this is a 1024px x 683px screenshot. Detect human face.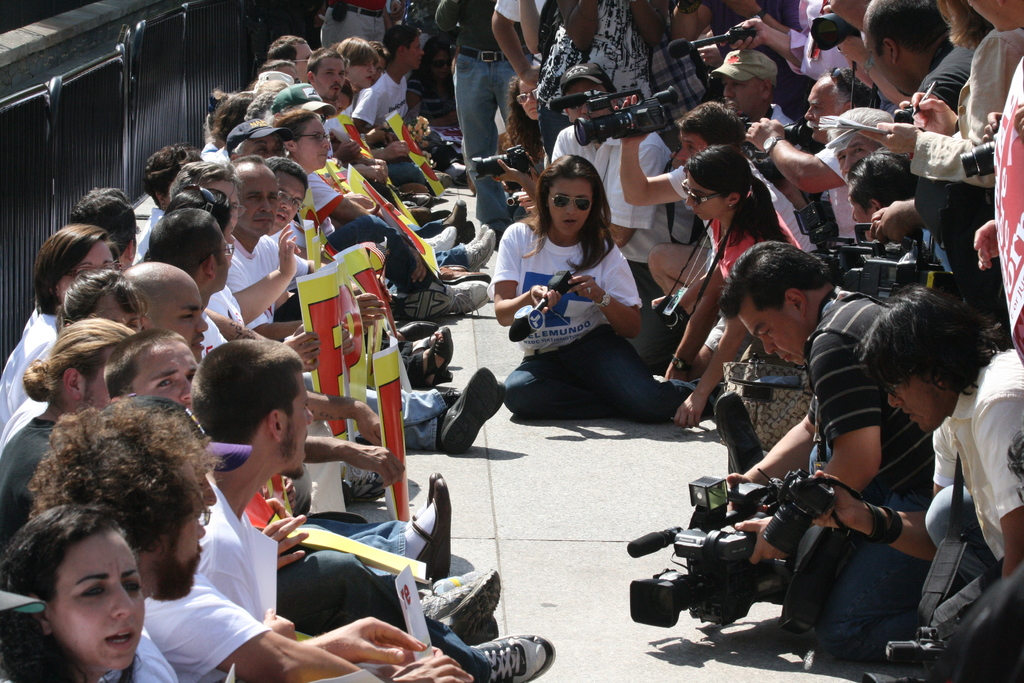
bbox=[236, 170, 278, 233].
